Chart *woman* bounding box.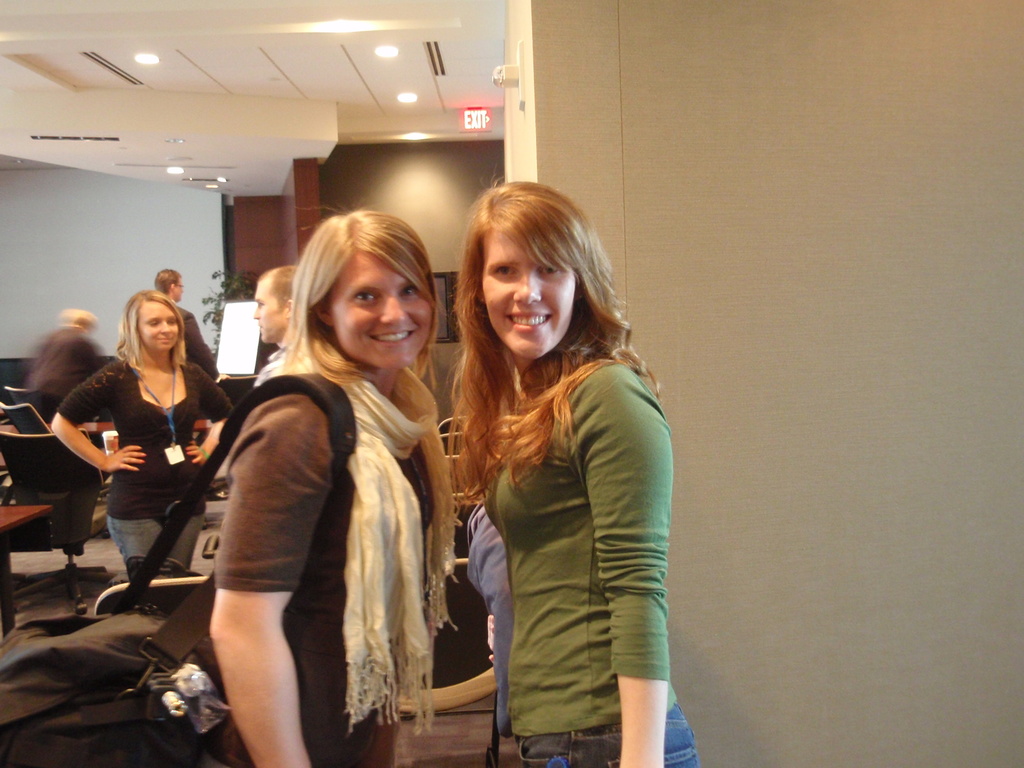
Charted: <box>189,209,458,753</box>.
